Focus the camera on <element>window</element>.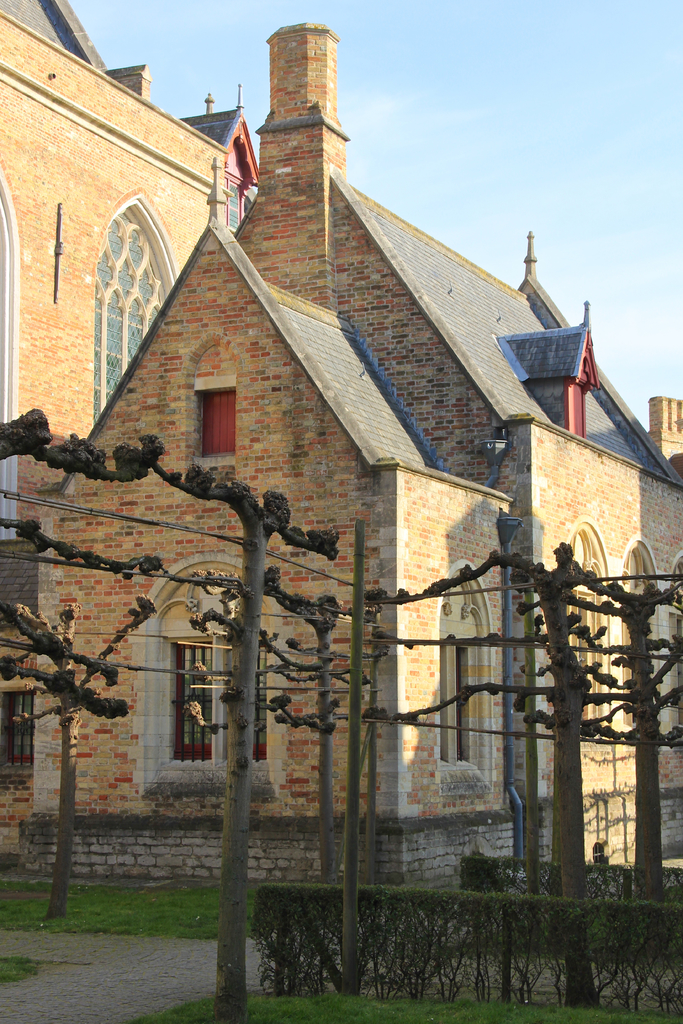
Focus region: bbox=(193, 387, 236, 462).
